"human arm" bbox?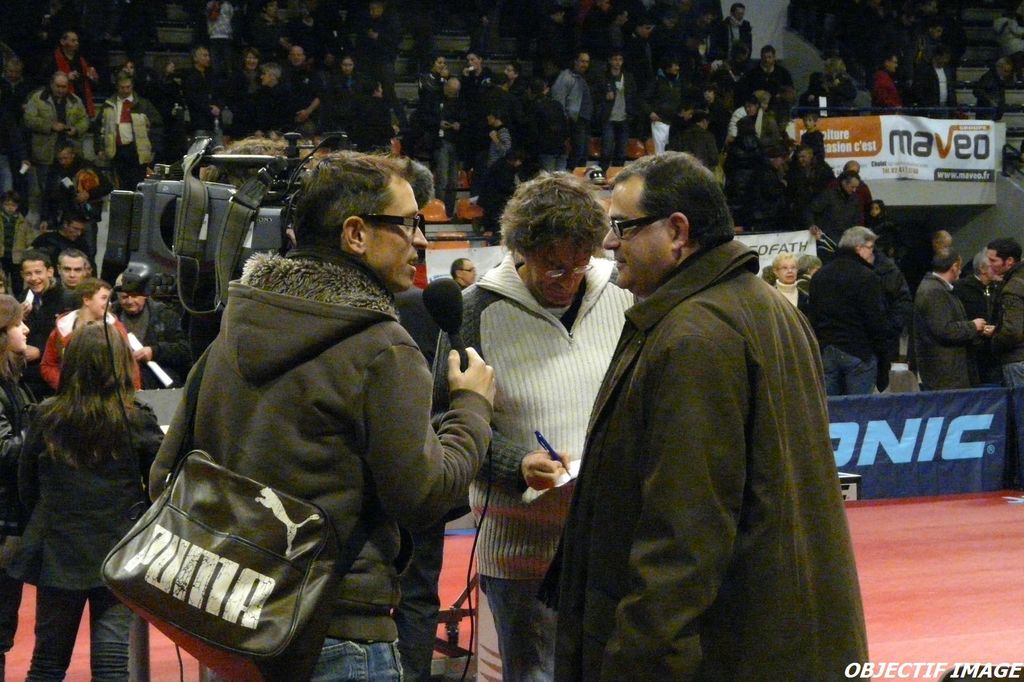
{"left": 130, "top": 300, "right": 201, "bottom": 375}
